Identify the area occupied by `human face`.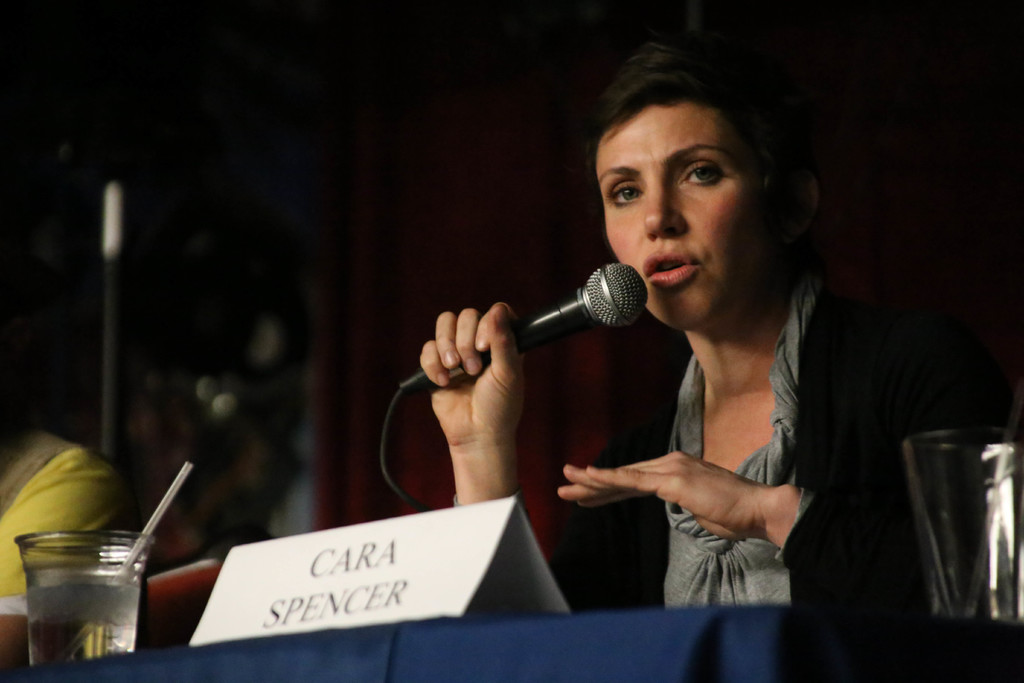
Area: 604, 83, 789, 330.
